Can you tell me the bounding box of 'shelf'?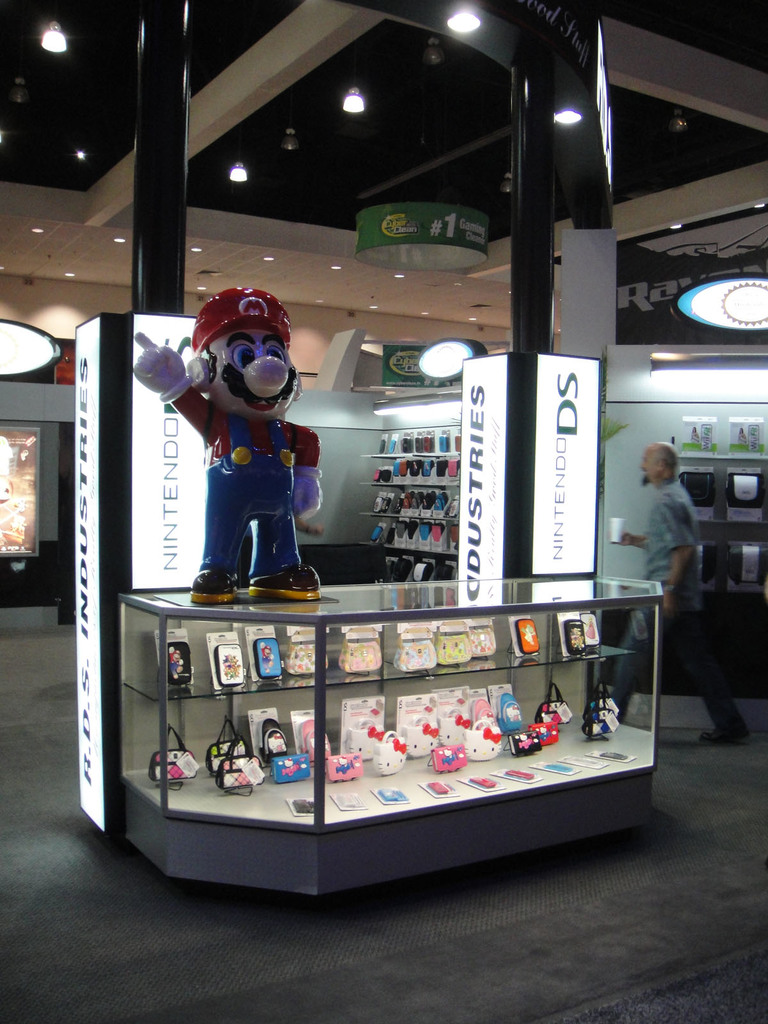
region(109, 582, 669, 876).
